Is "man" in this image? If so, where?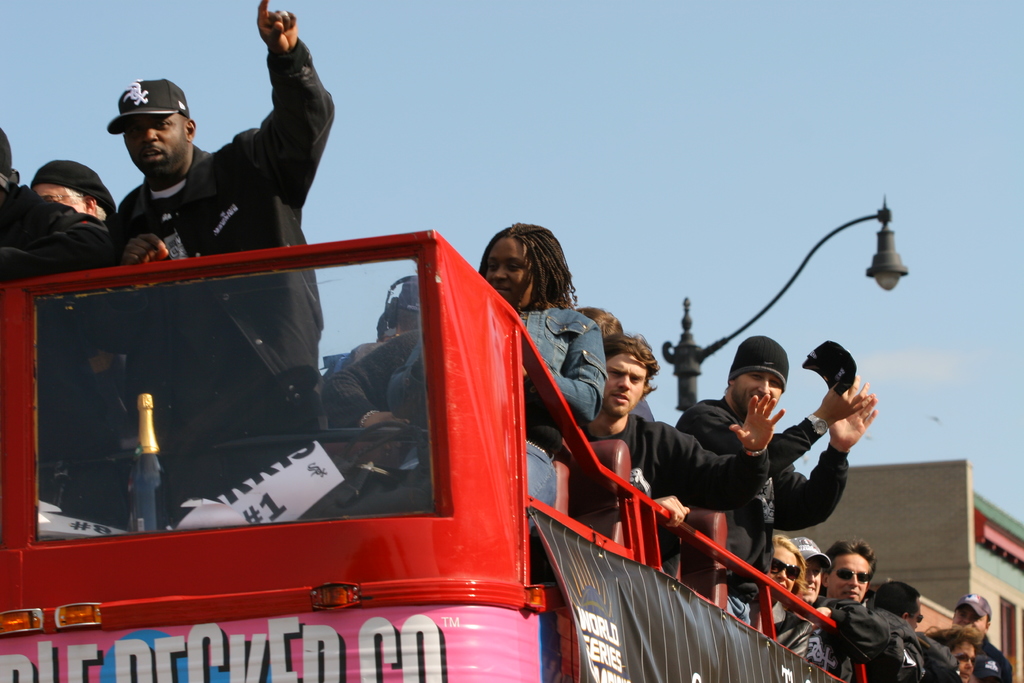
Yes, at locate(936, 584, 1007, 682).
